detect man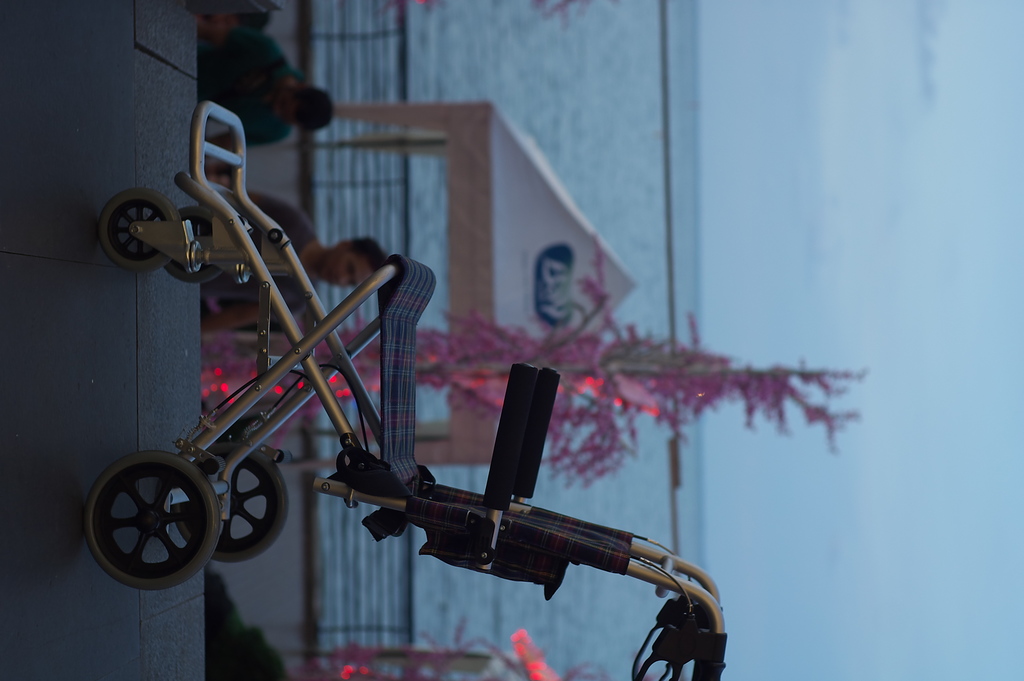
Rect(197, 187, 395, 341)
